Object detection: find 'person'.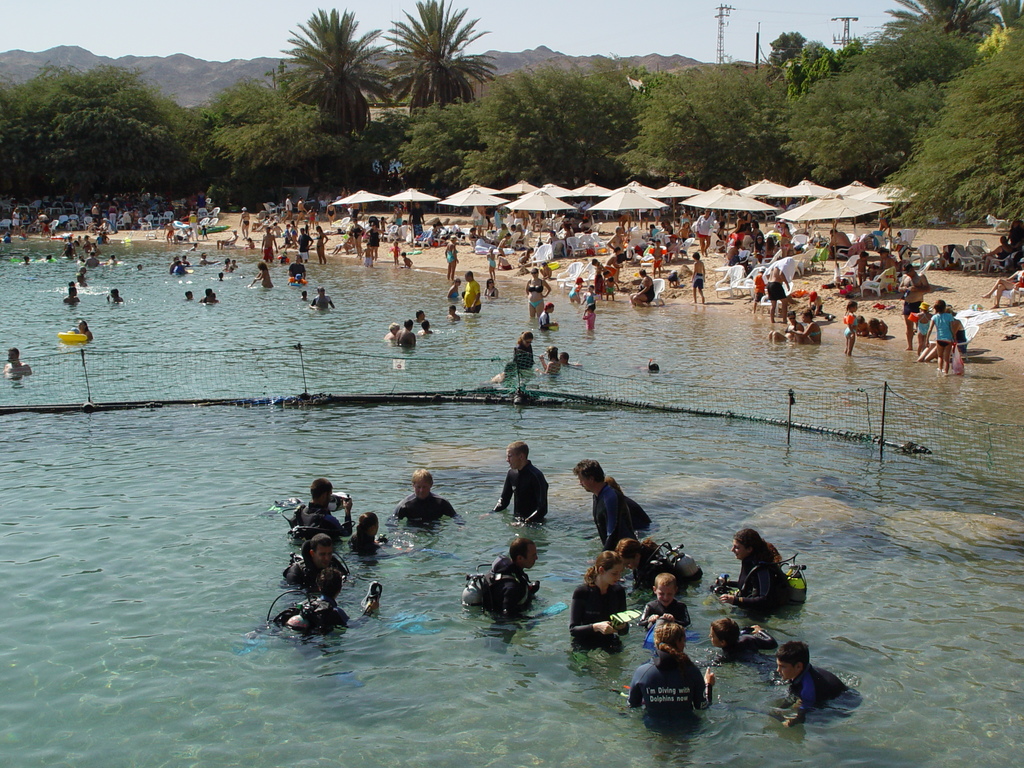
detection(636, 269, 650, 307).
